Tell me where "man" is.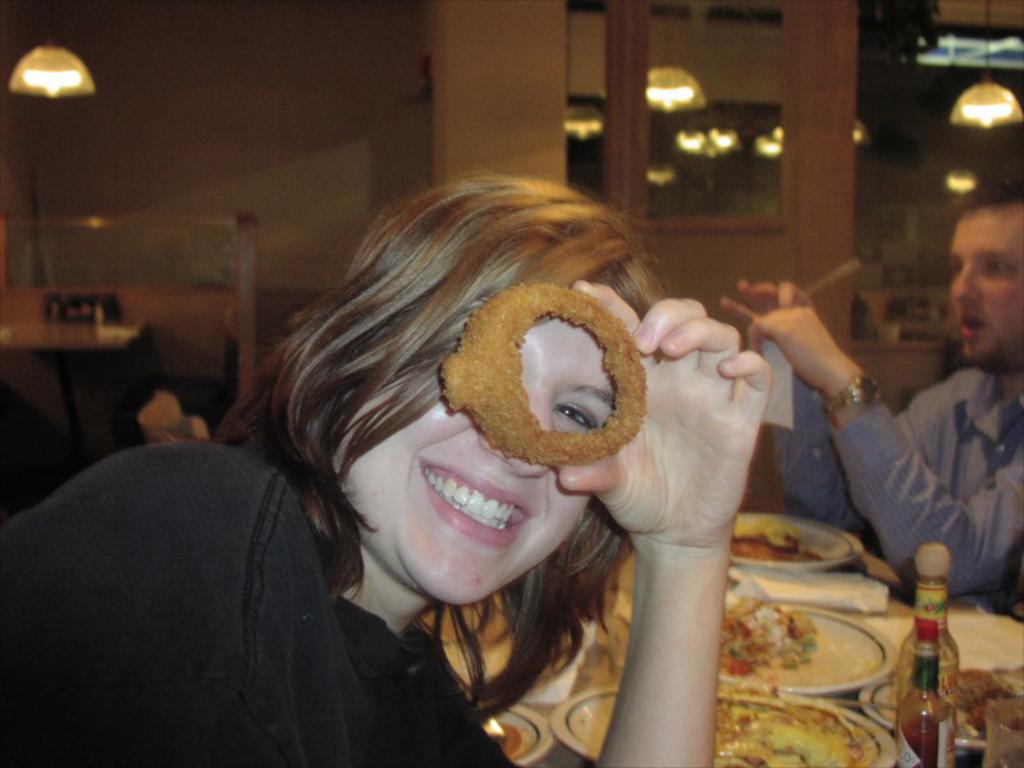
"man" is at 740, 236, 1021, 627.
